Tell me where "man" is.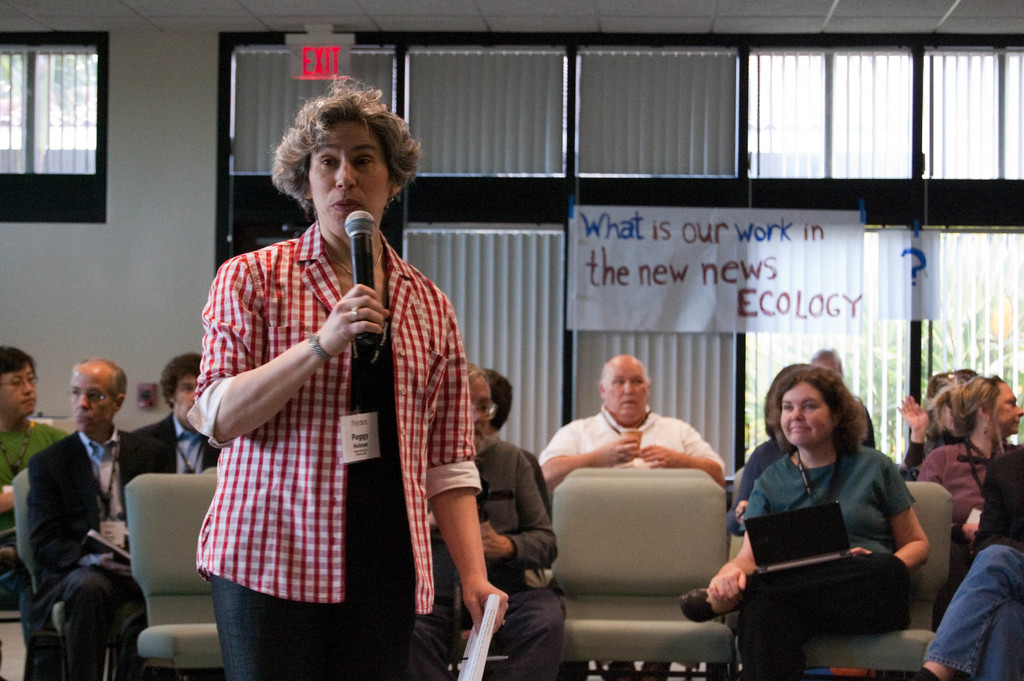
"man" is at (0, 344, 72, 602).
